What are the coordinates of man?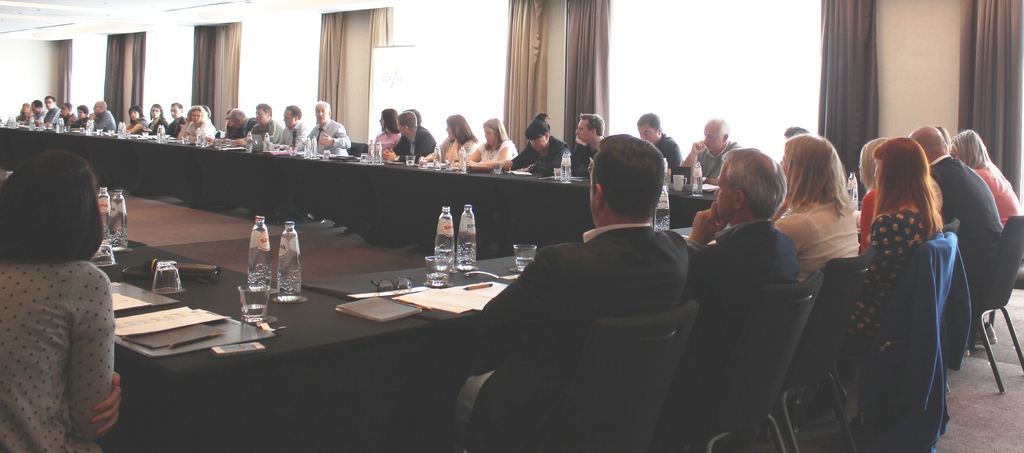
box=[563, 111, 607, 174].
